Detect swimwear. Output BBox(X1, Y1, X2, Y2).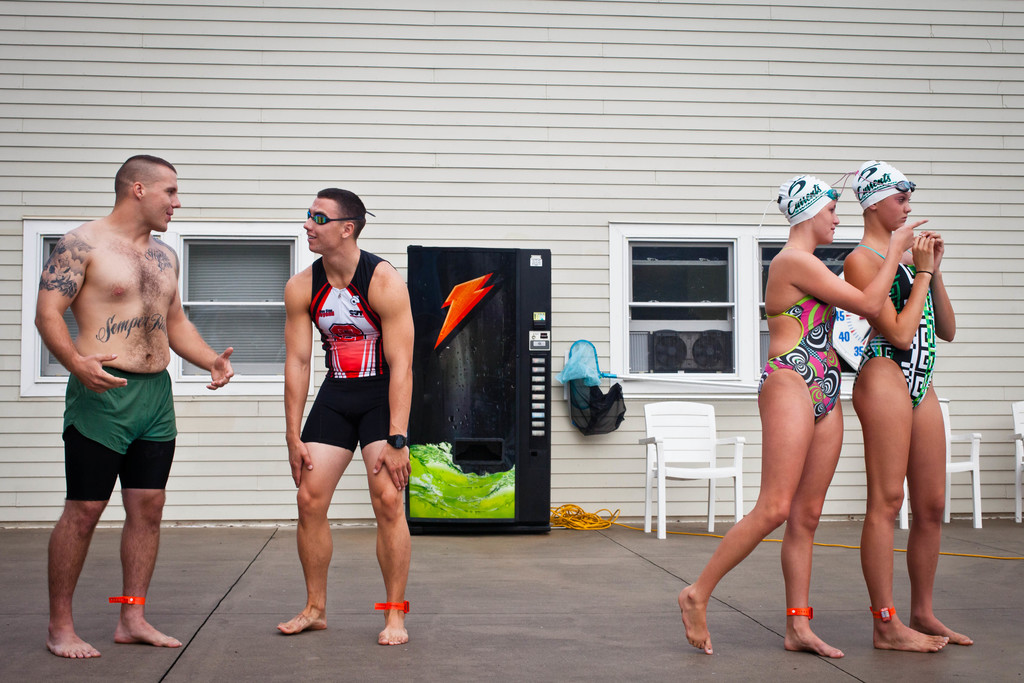
BBox(749, 294, 848, 415).
